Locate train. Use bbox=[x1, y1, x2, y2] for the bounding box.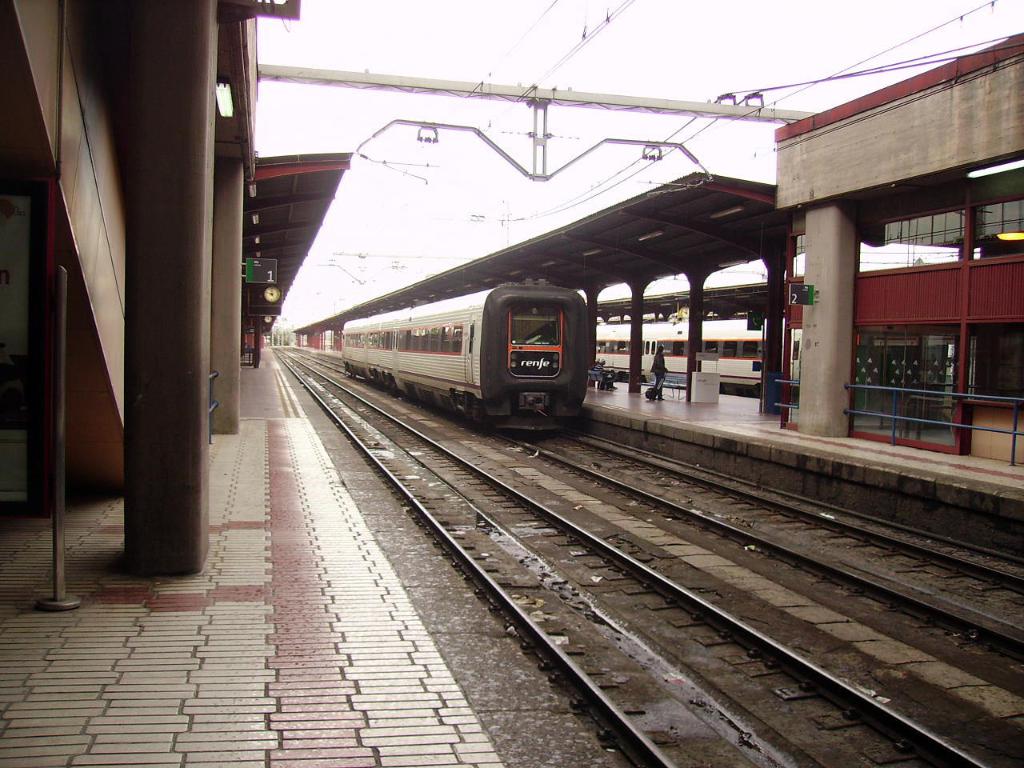
bbox=[595, 316, 801, 406].
